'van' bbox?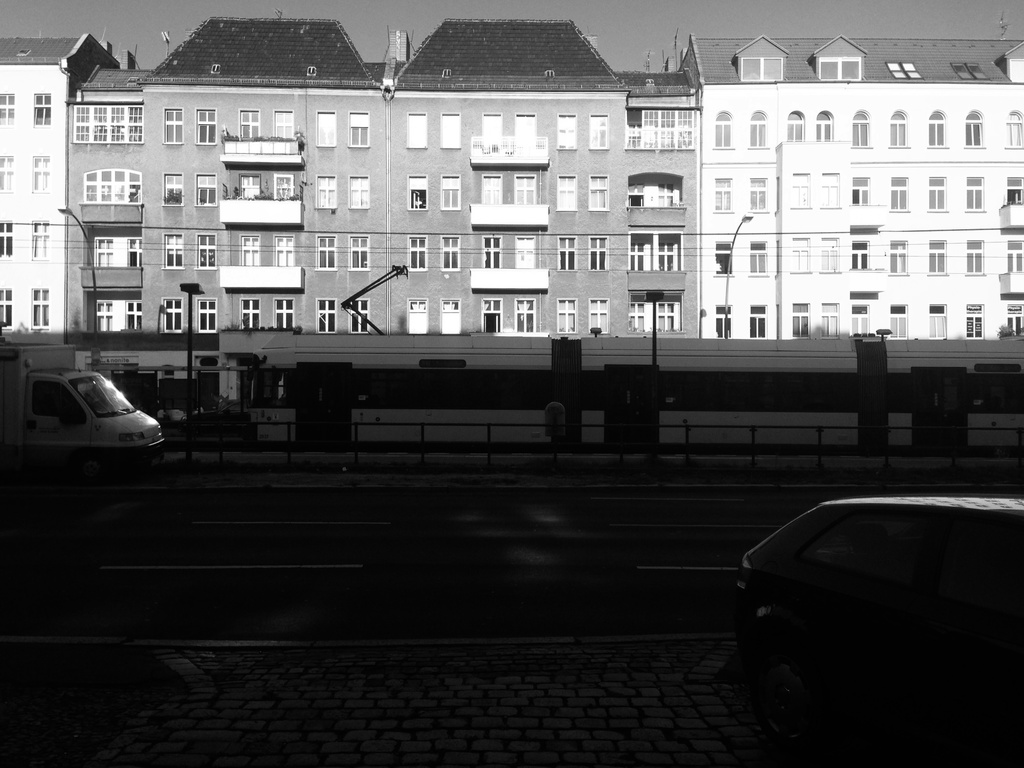
x1=0 y1=347 x2=169 y2=466
